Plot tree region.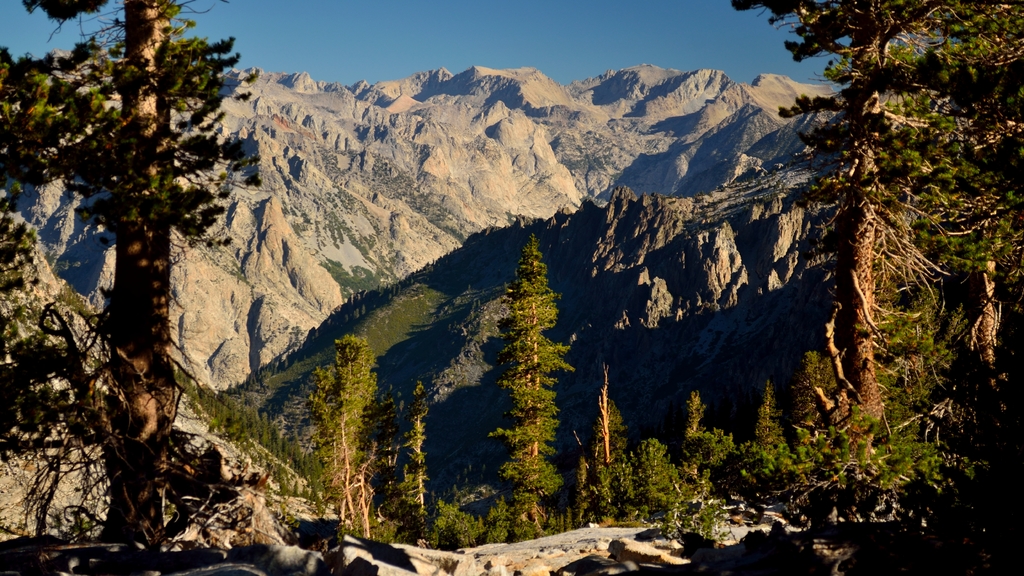
Plotted at <bbox>631, 429, 699, 518</bbox>.
